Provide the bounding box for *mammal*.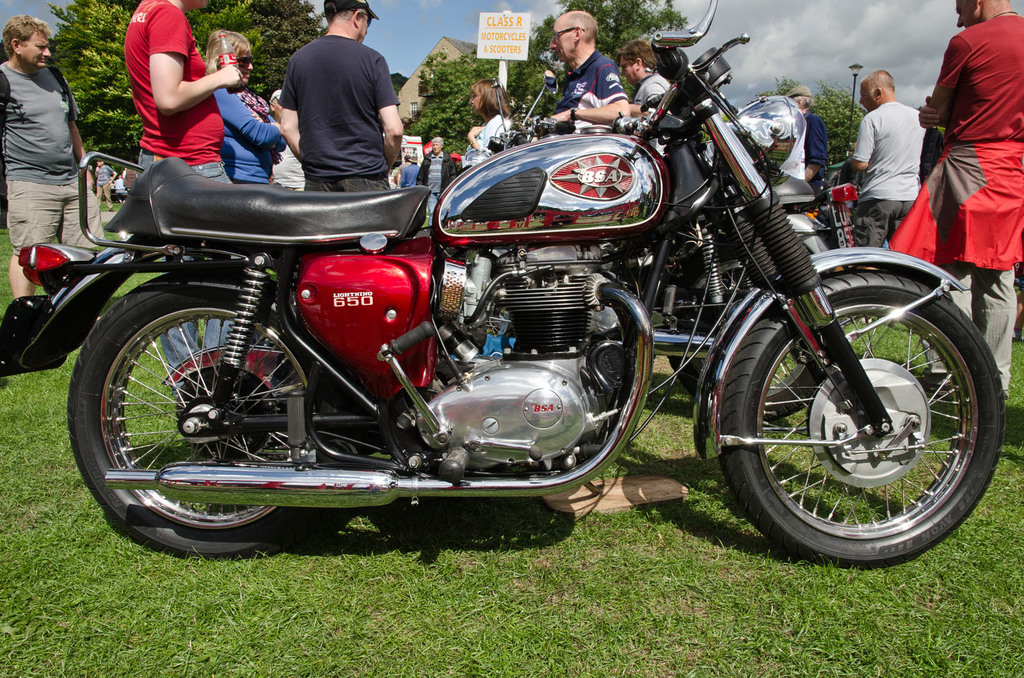
<bbox>853, 68, 920, 322</bbox>.
